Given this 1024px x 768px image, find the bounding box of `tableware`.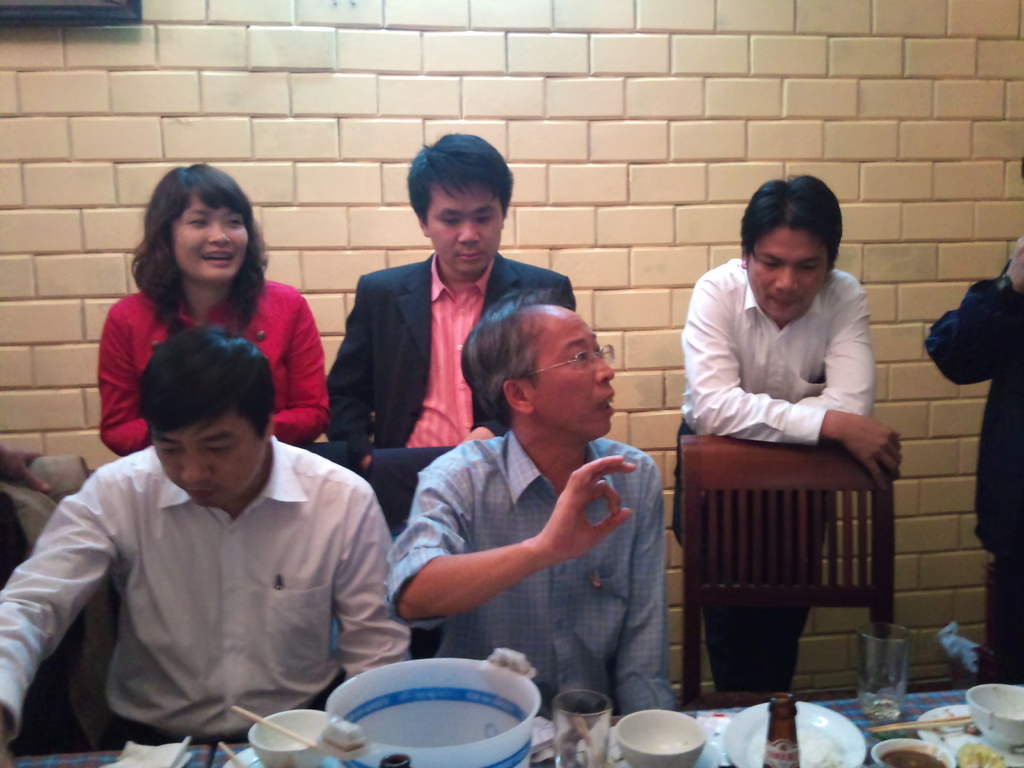
rect(226, 744, 345, 767).
